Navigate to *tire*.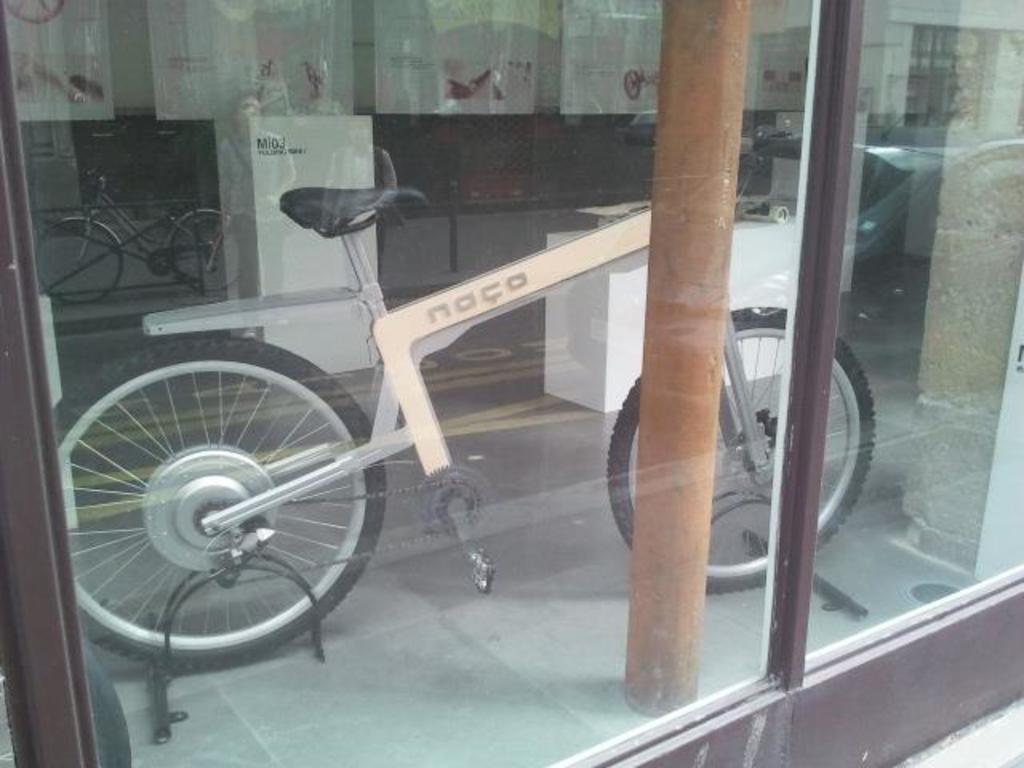
Navigation target: l=163, t=213, r=256, b=293.
